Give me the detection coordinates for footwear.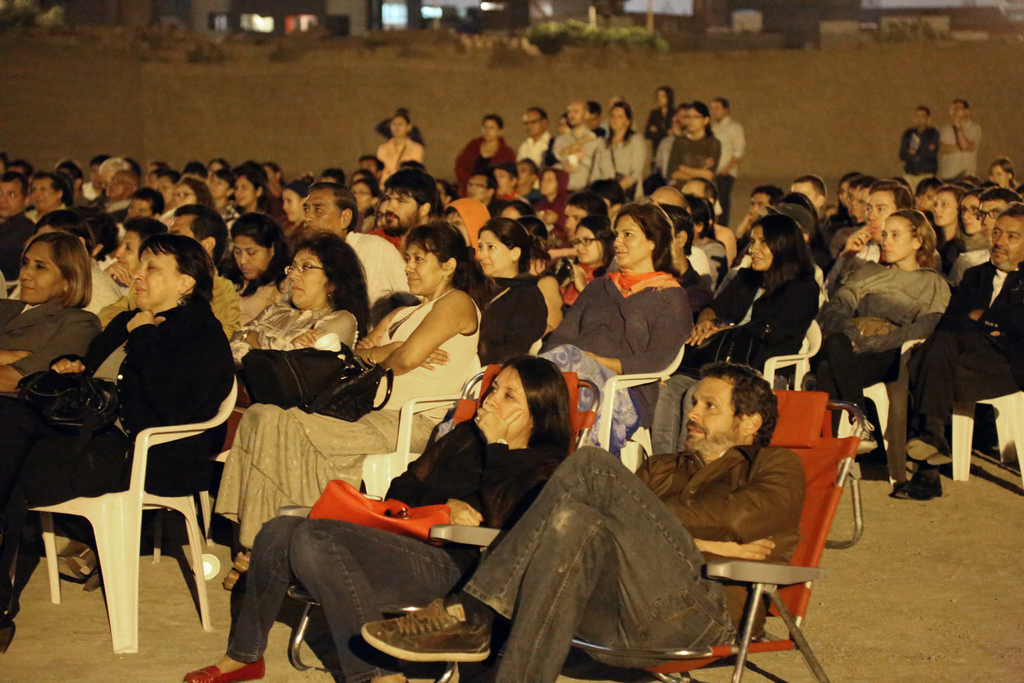
BBox(360, 599, 488, 662).
